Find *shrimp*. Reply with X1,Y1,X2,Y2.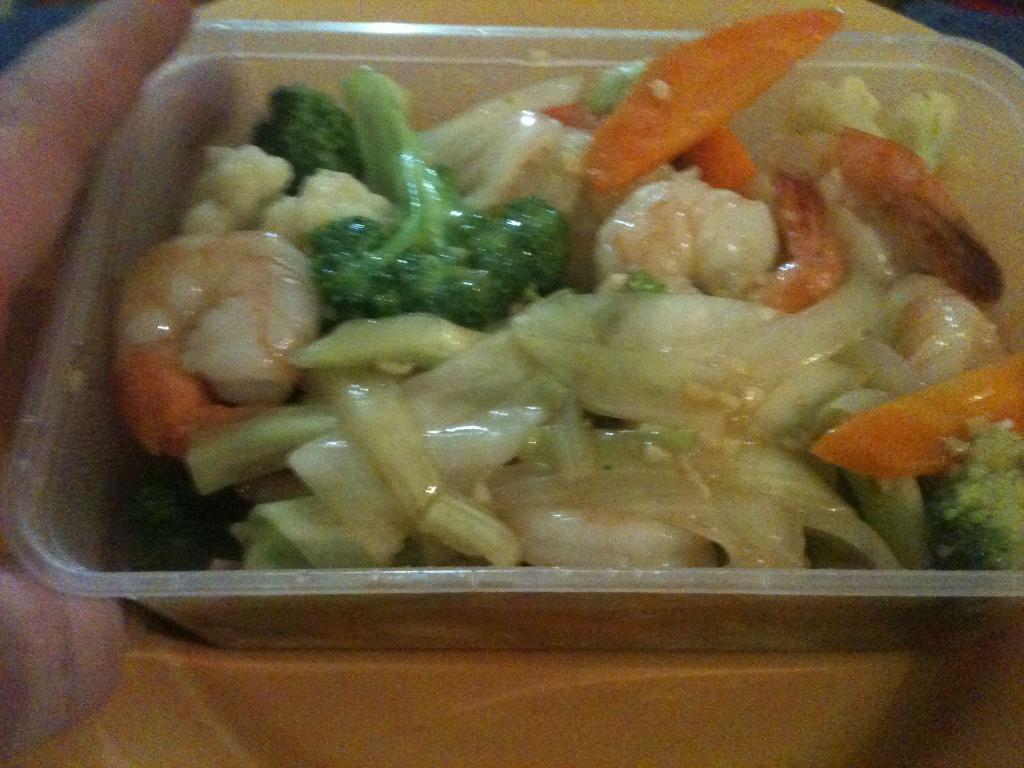
778,131,1010,310.
